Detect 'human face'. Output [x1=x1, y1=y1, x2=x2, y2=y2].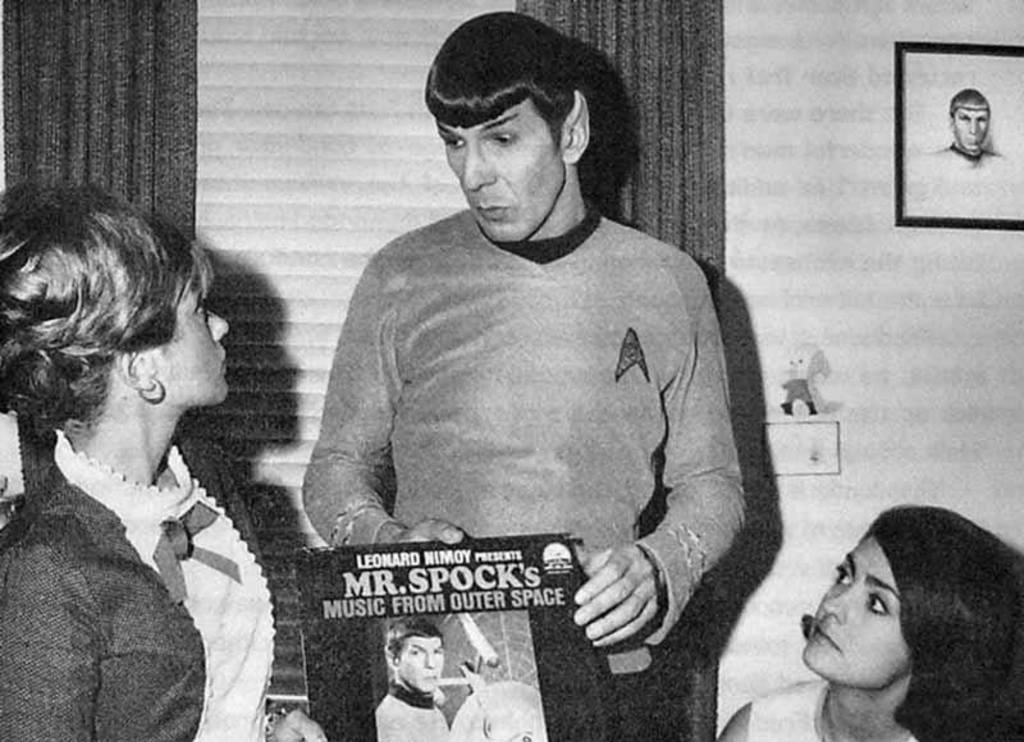
[x1=800, y1=525, x2=911, y2=692].
